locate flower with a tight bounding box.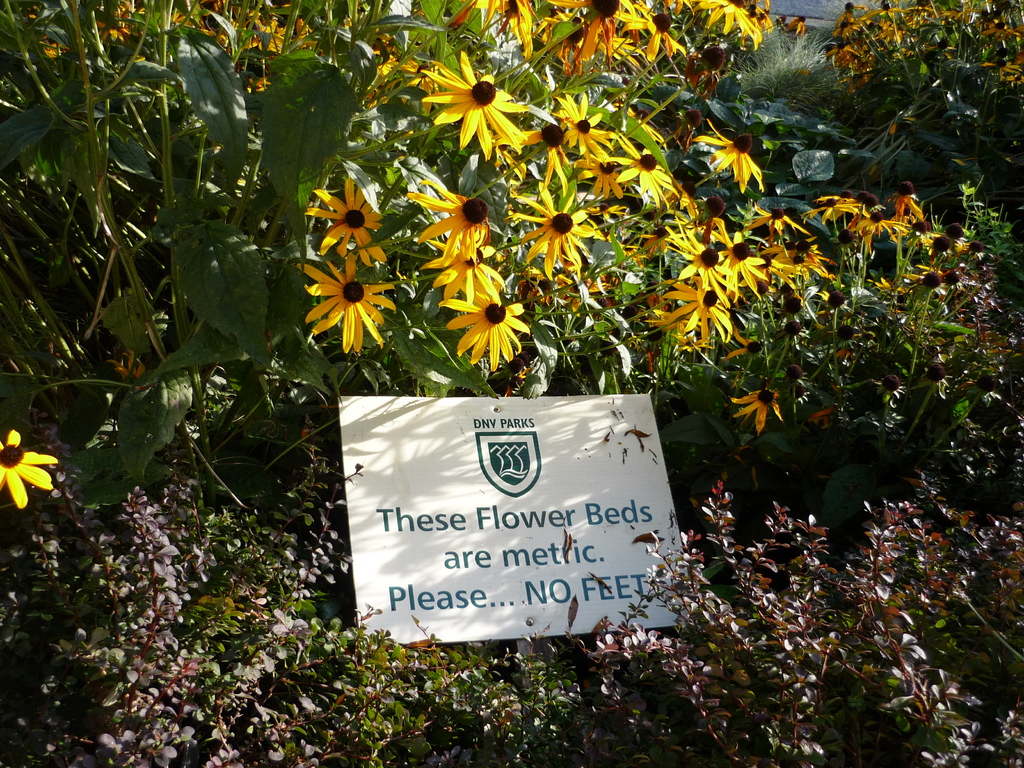
bbox=[719, 214, 762, 299].
